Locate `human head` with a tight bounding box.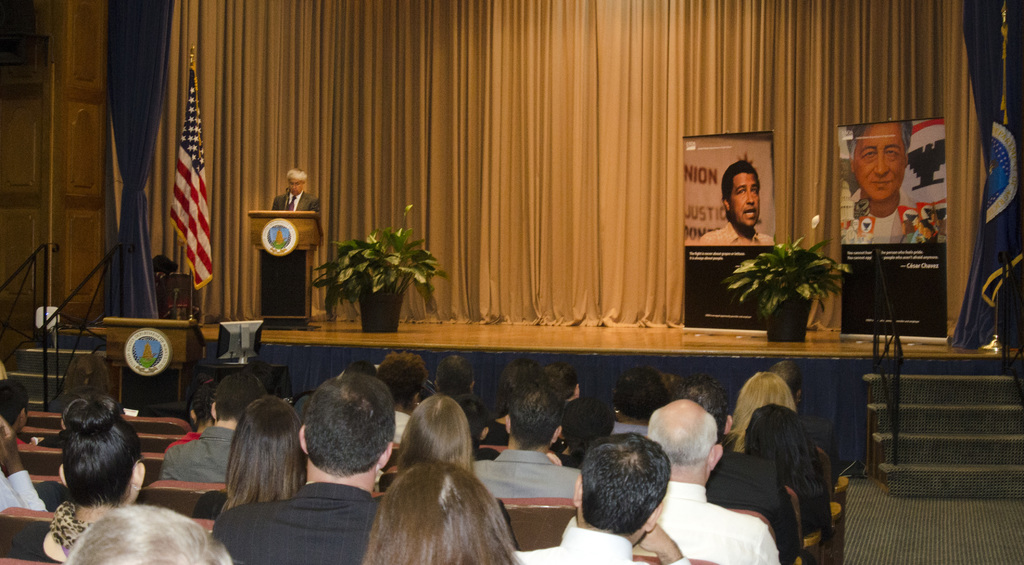
box(379, 353, 426, 408).
